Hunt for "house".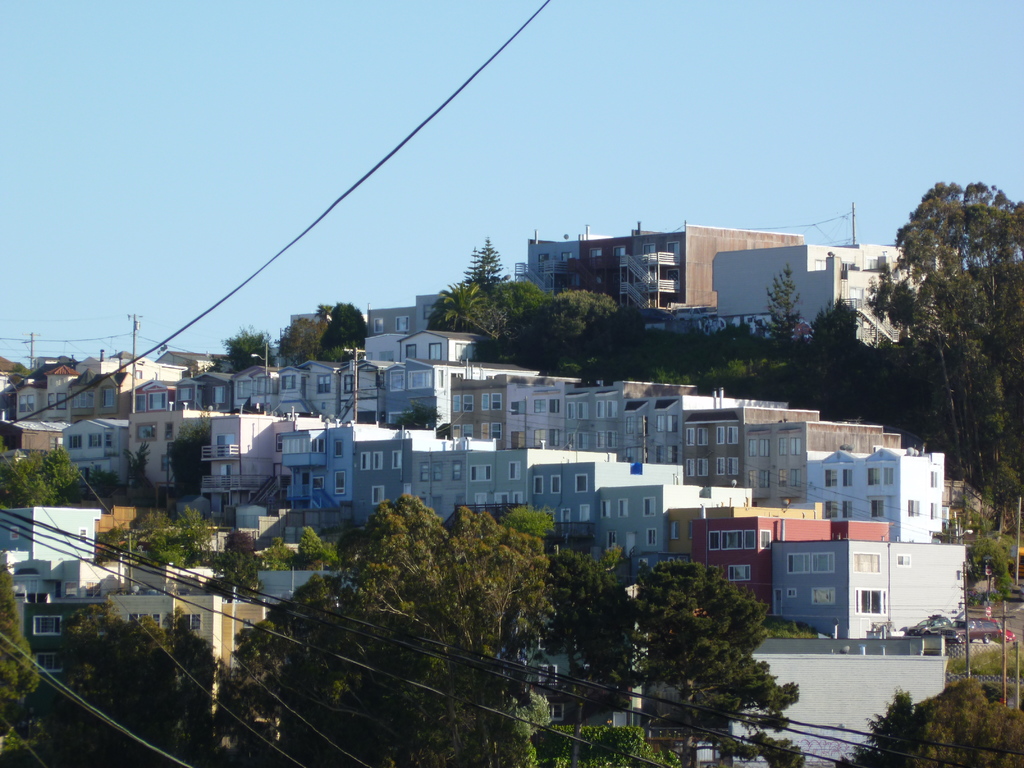
Hunted down at pyautogui.locateOnScreen(514, 240, 588, 296).
